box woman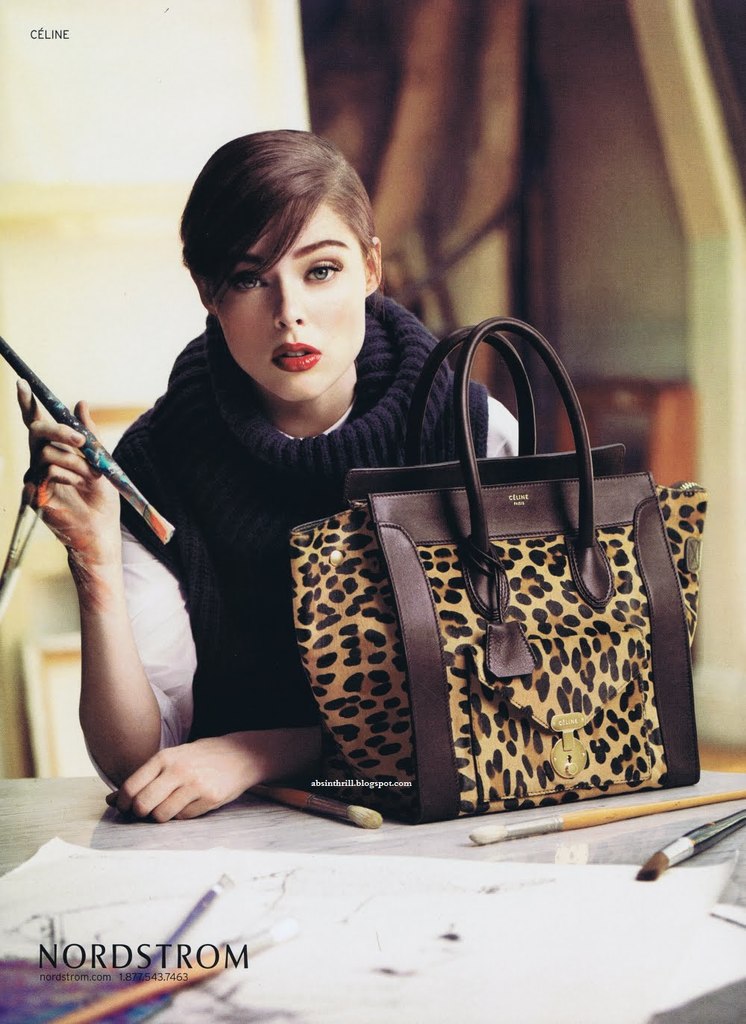
(x1=54, y1=99, x2=629, y2=848)
